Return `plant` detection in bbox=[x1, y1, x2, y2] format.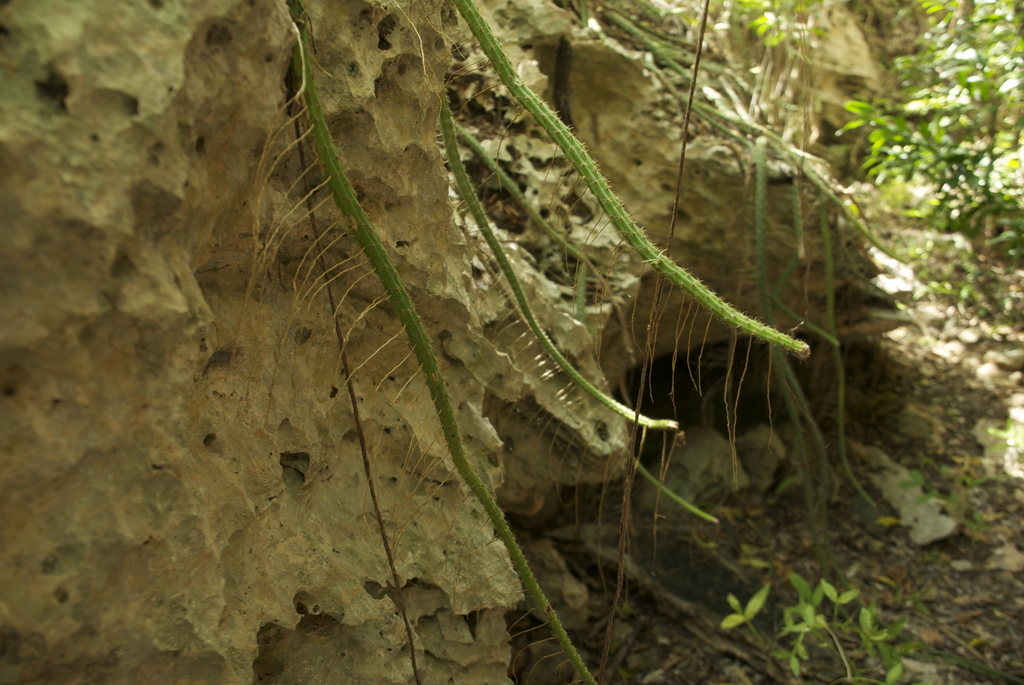
bbox=[769, 626, 806, 669].
